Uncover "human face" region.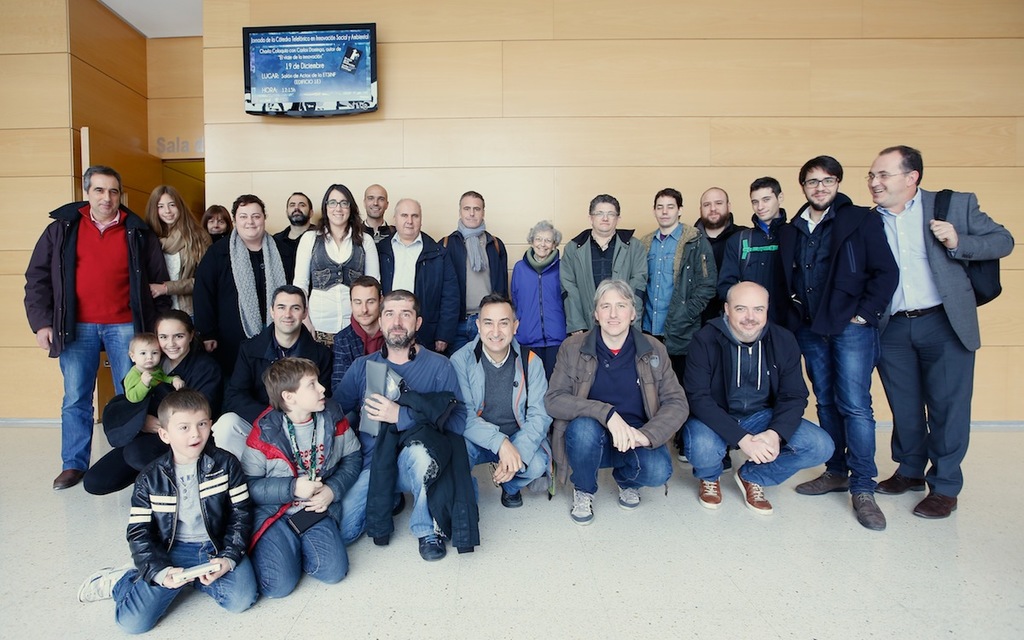
Uncovered: <region>327, 189, 351, 222</region>.
